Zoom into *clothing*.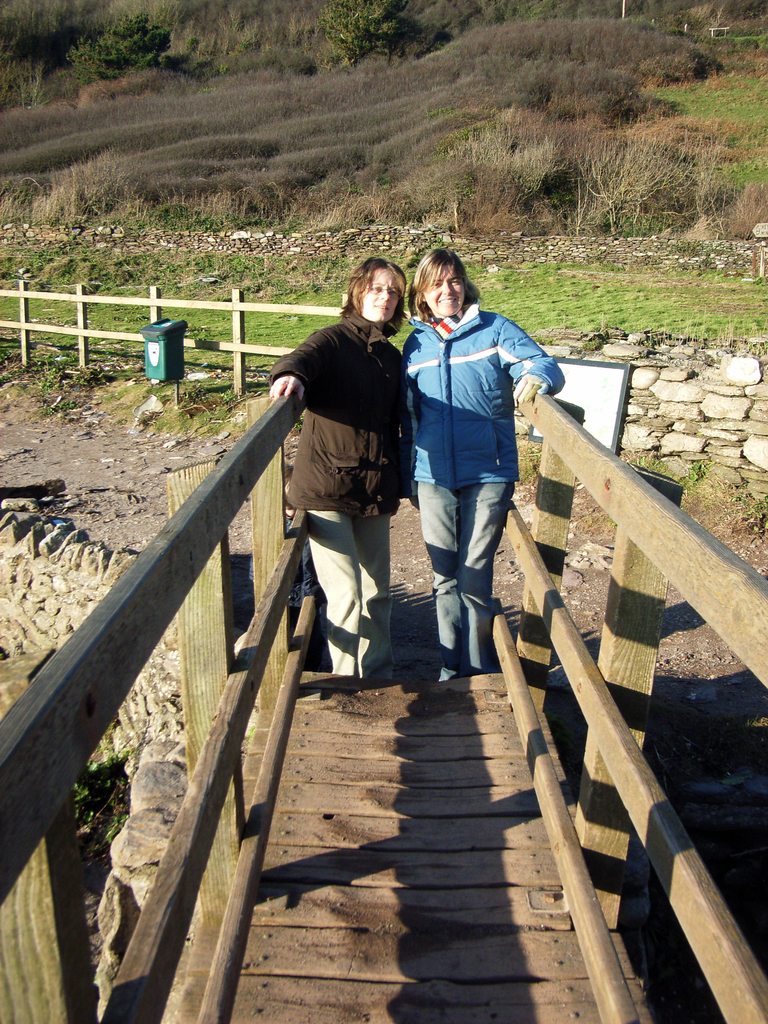
Zoom target: bbox=(398, 294, 563, 661).
